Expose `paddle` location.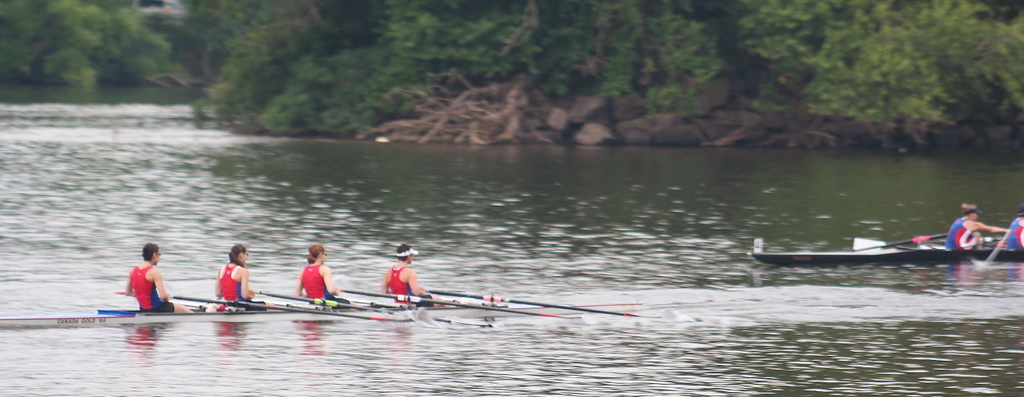
Exposed at l=427, t=284, r=637, b=319.
